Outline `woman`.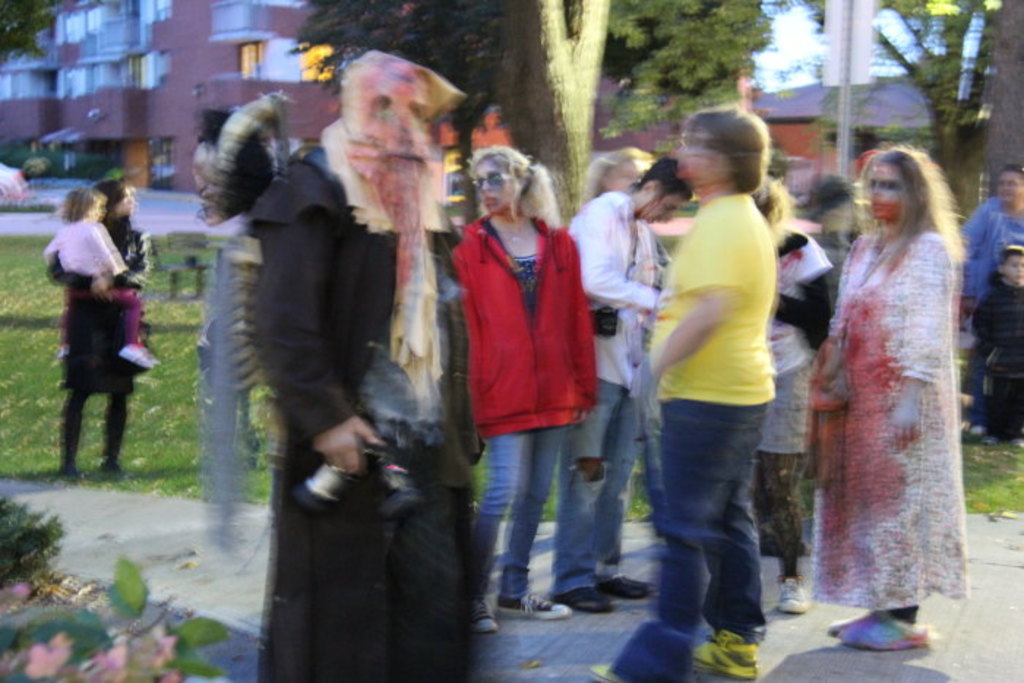
Outline: bbox=[803, 113, 983, 651].
